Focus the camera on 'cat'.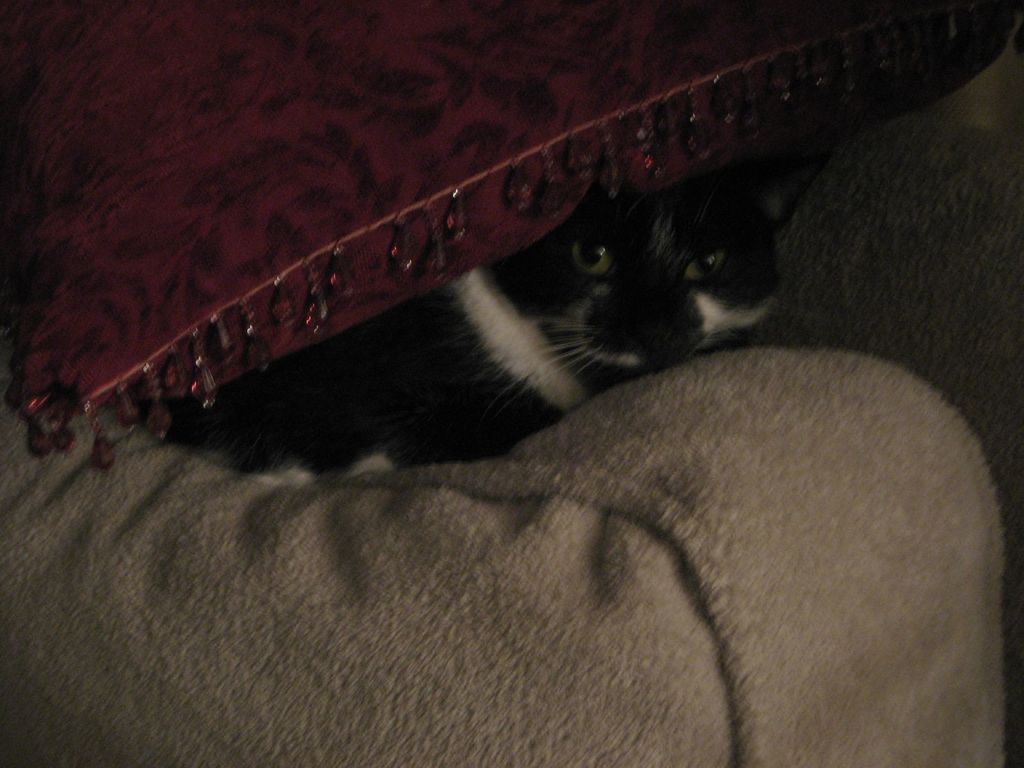
Focus region: bbox=(144, 182, 789, 486).
